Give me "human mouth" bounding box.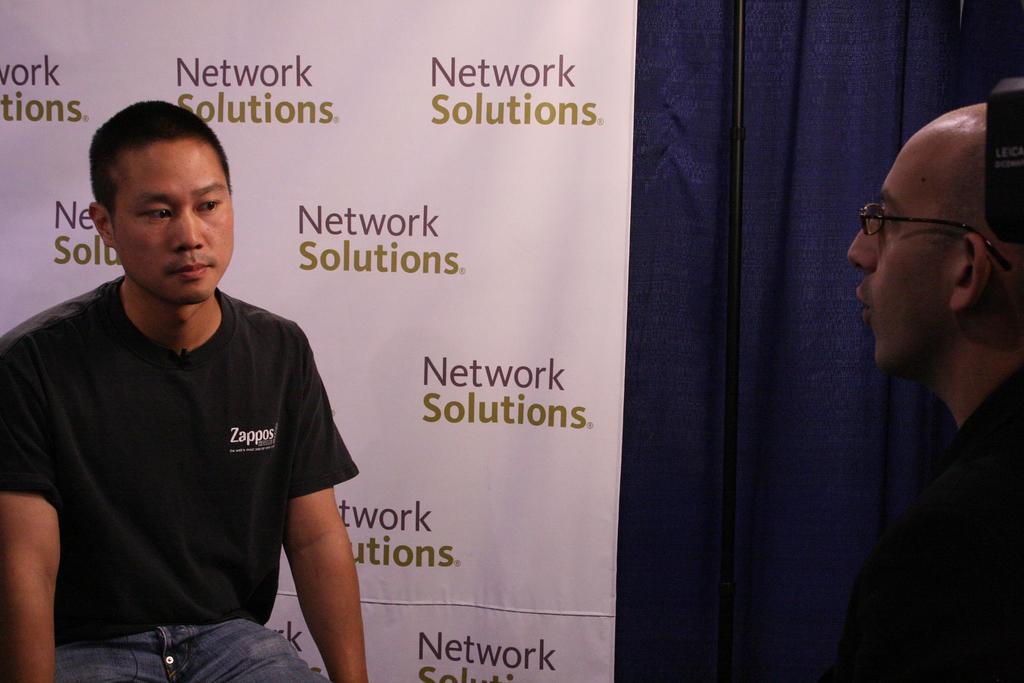
856, 283, 873, 325.
